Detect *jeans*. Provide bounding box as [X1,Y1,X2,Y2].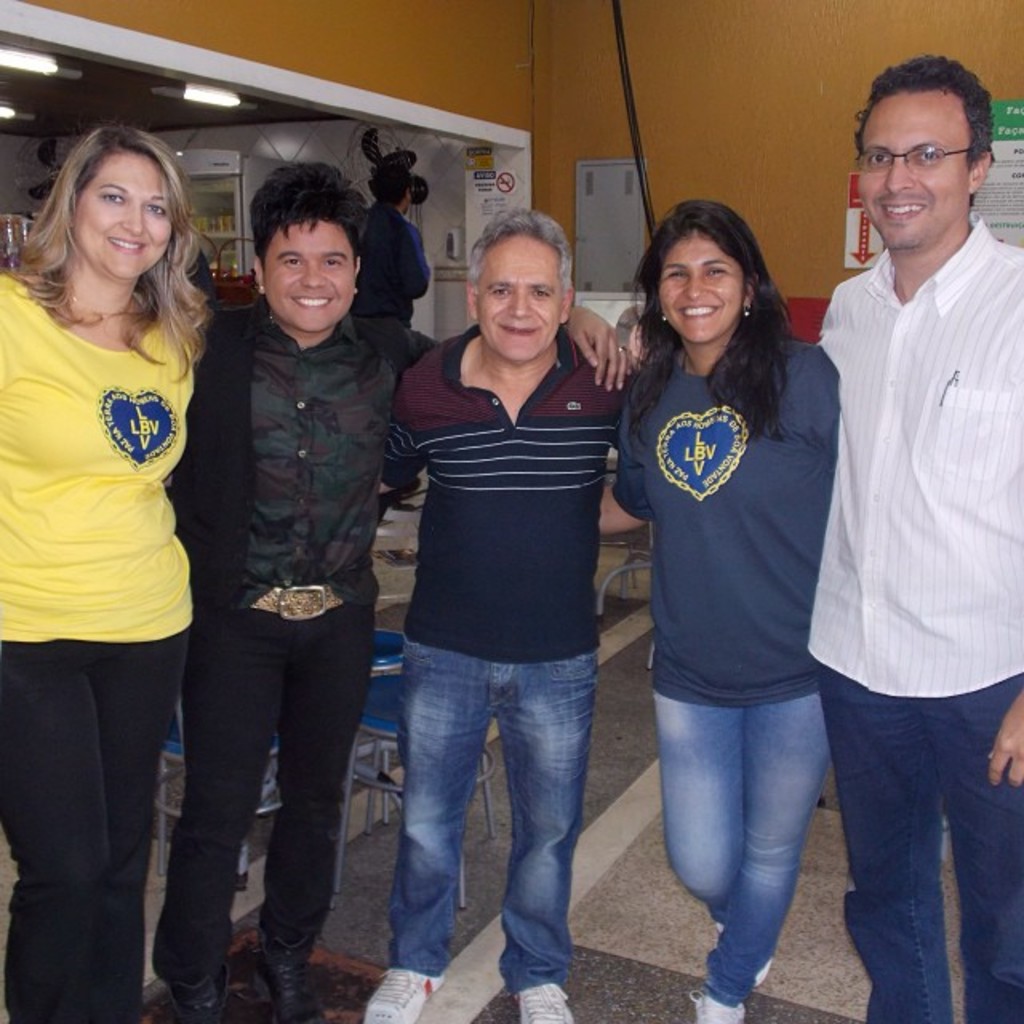
[379,605,619,1011].
